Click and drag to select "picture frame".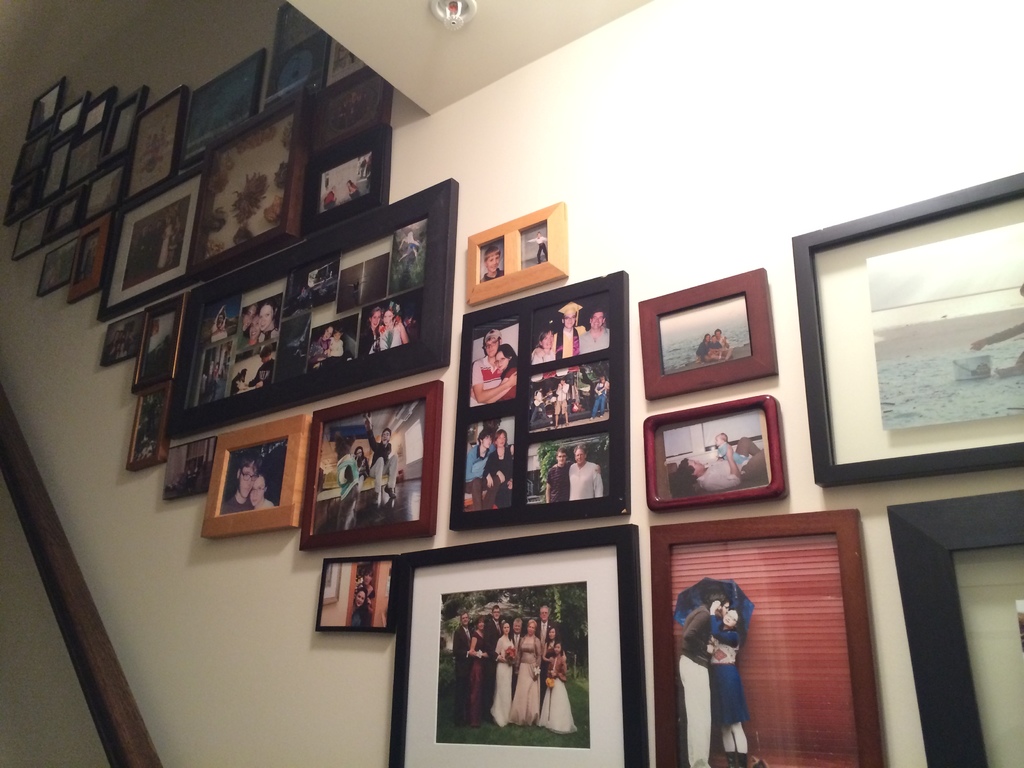
Selection: 263 0 335 107.
